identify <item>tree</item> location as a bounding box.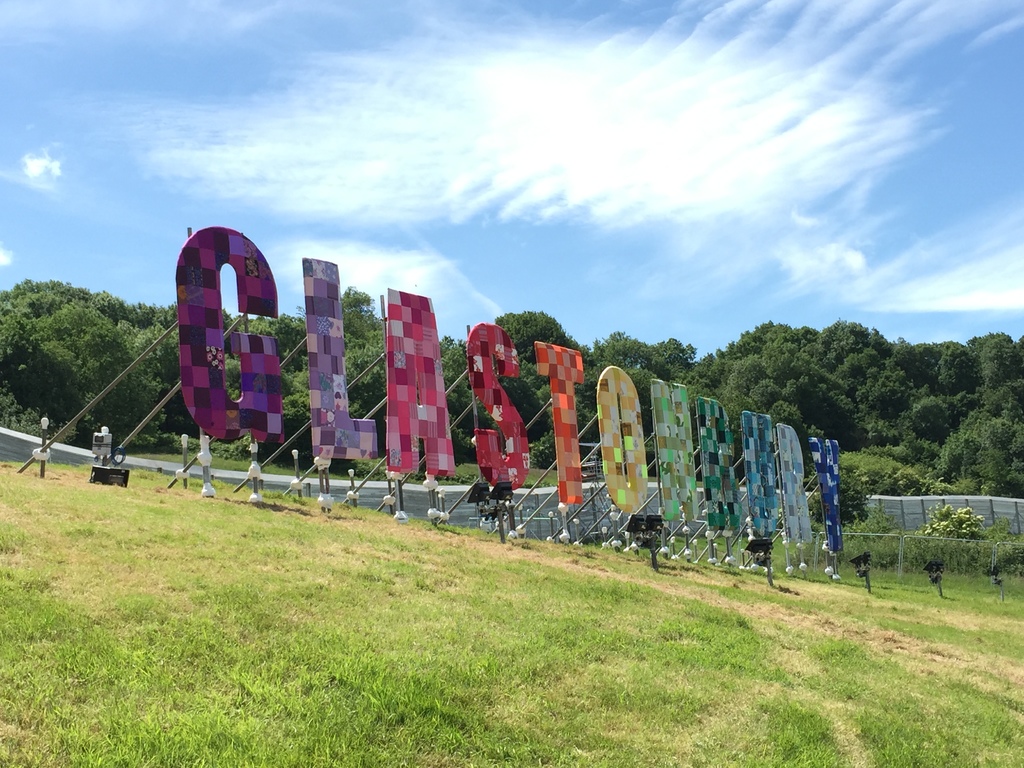
<bbox>918, 495, 989, 558</bbox>.
